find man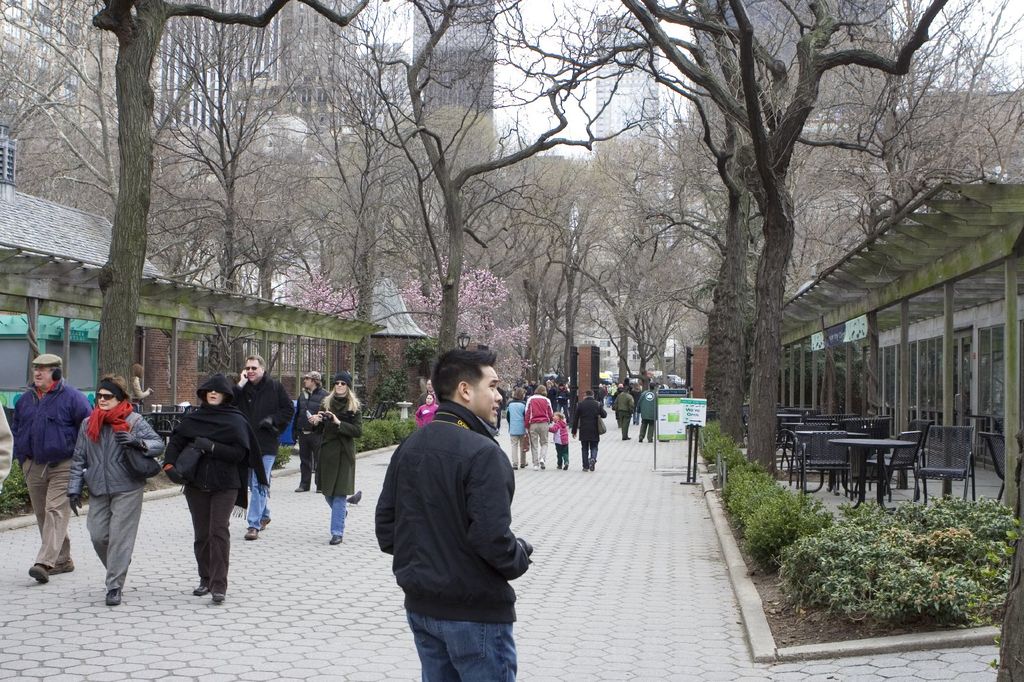
{"x1": 369, "y1": 328, "x2": 538, "y2": 681}
